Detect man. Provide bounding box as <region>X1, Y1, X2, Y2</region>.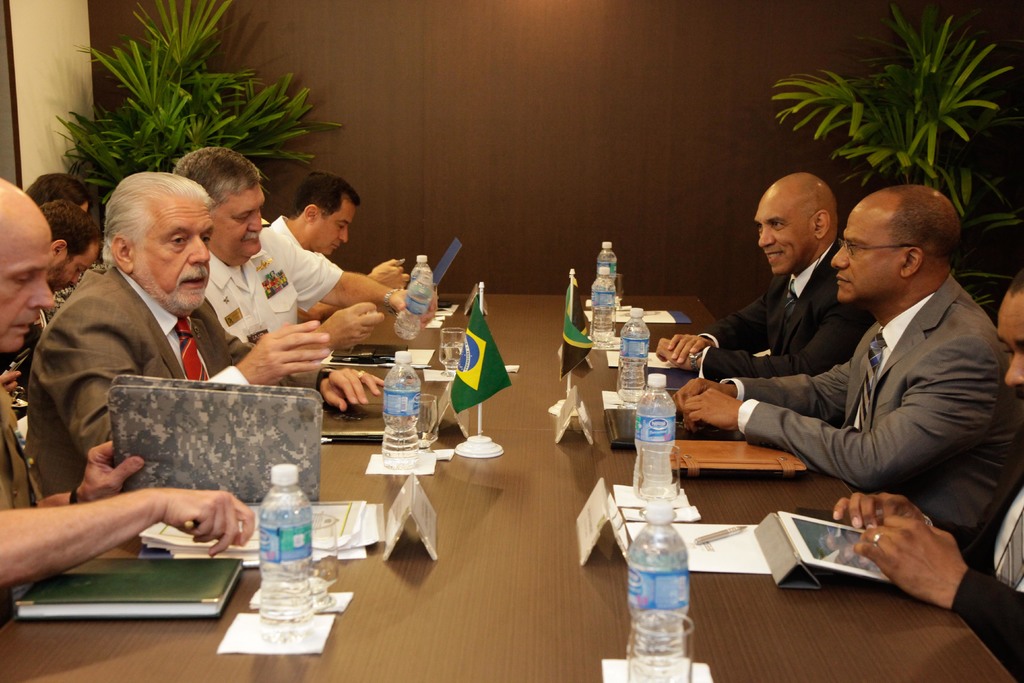
<region>256, 176, 419, 306</region>.
